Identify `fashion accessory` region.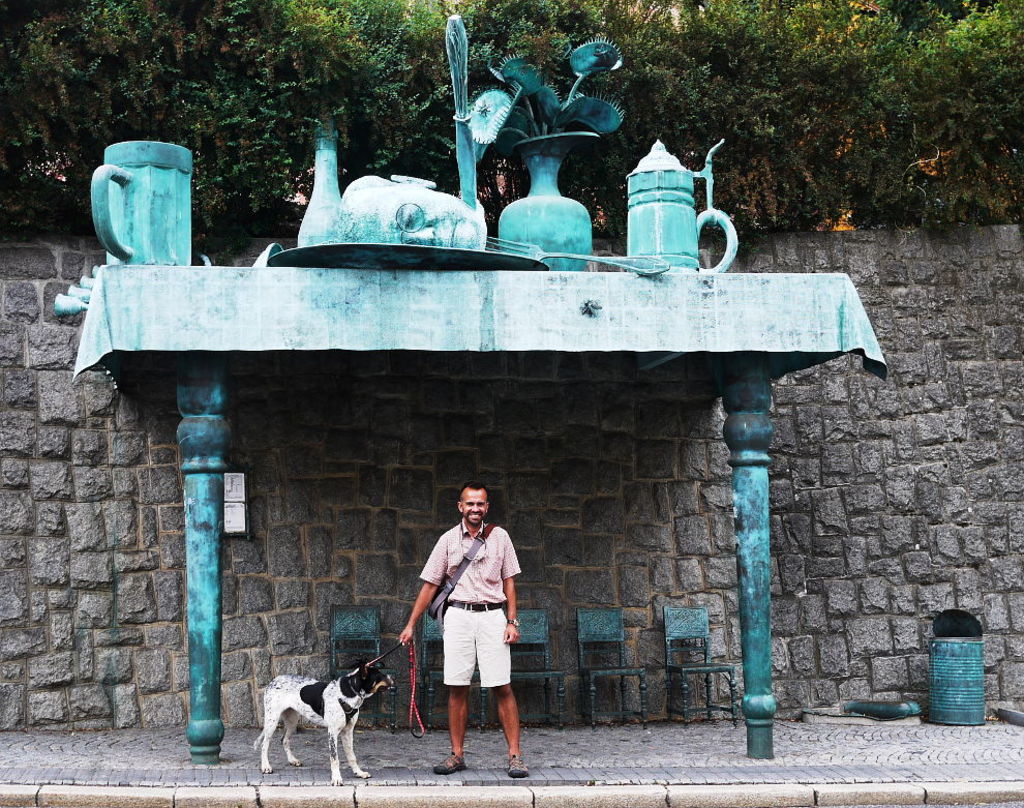
Region: bbox=(433, 753, 469, 776).
